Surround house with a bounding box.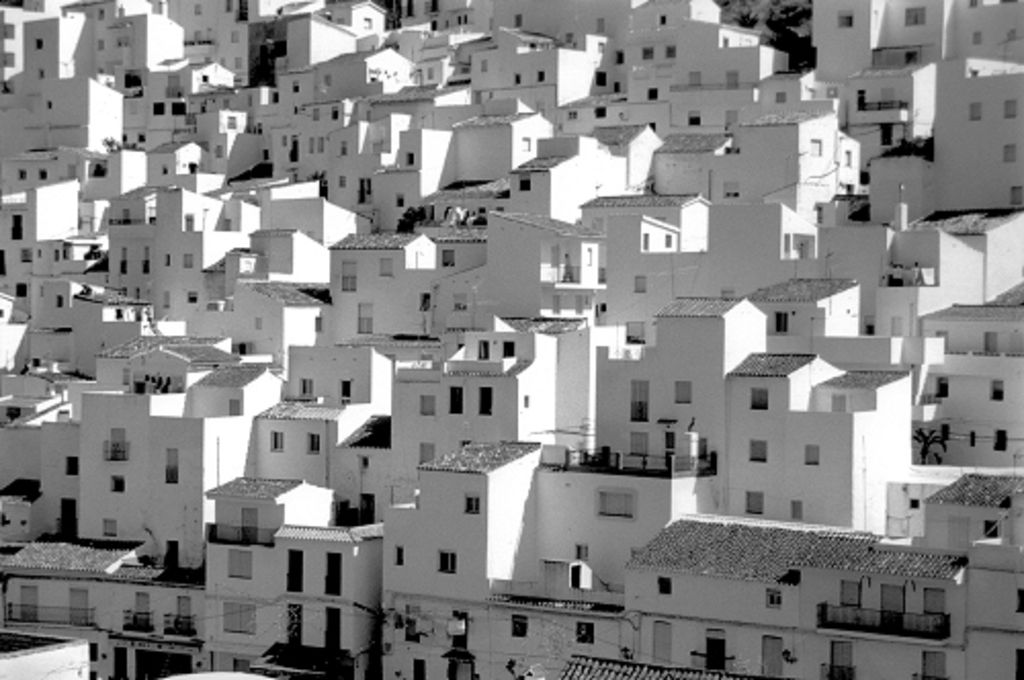
{"x1": 231, "y1": 178, "x2": 383, "y2": 266}.
